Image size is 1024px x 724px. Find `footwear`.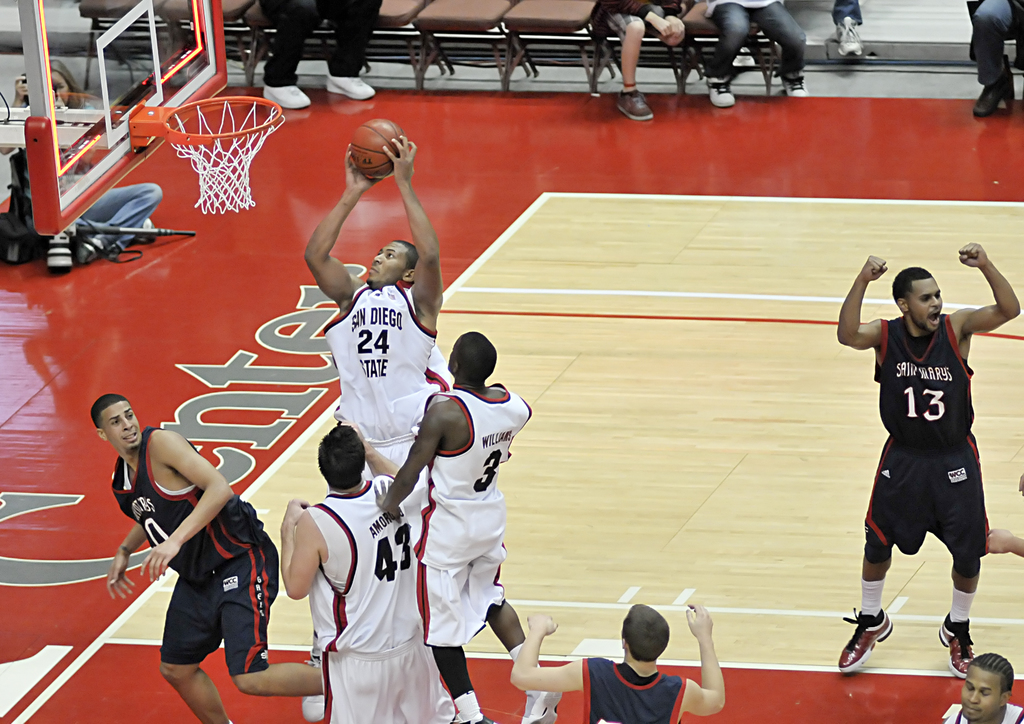
<box>298,661,332,718</box>.
